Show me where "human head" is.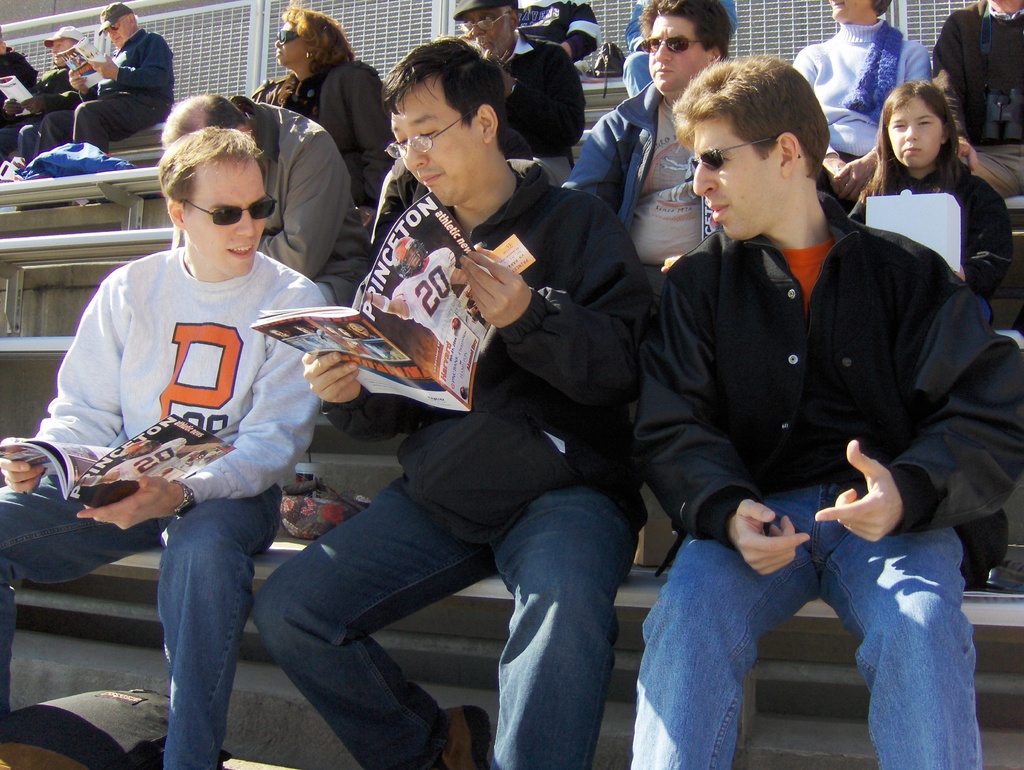
"human head" is at 986 0 1023 12.
